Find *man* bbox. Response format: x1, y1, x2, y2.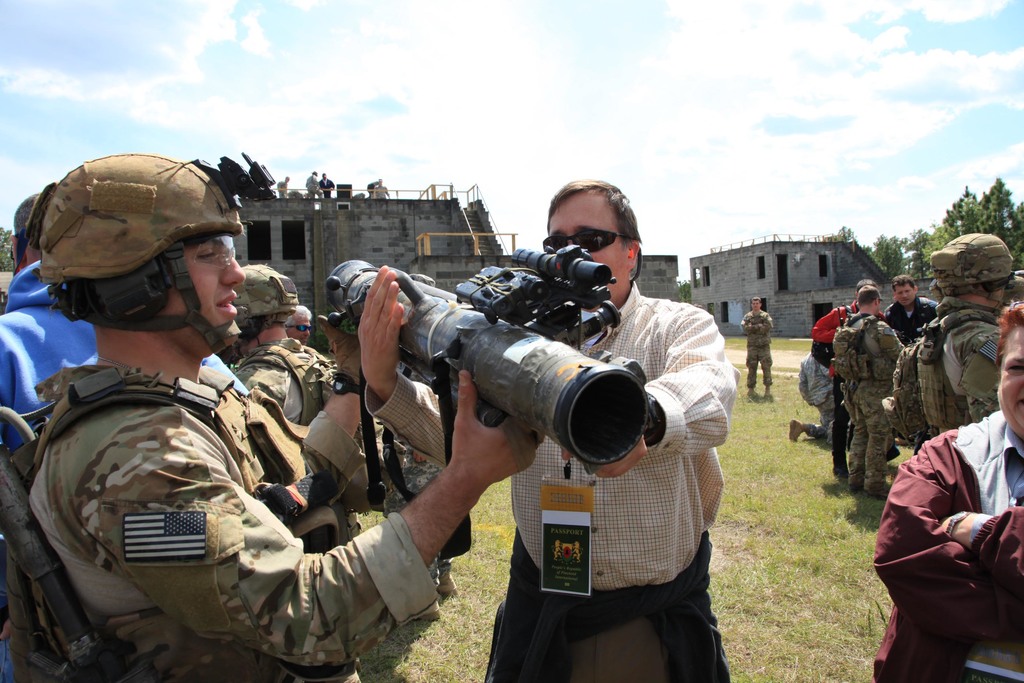
285, 298, 320, 347.
